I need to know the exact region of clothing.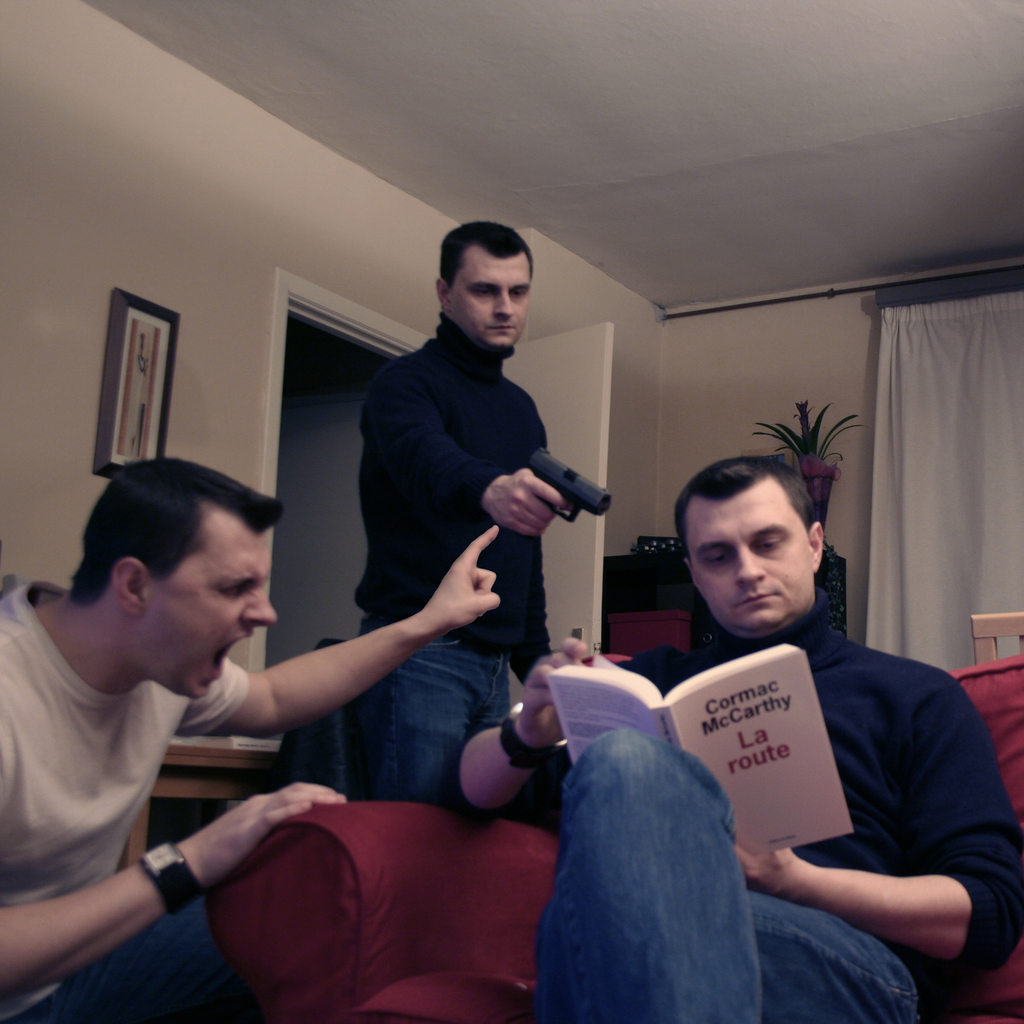
Region: [left=3, top=572, right=257, bottom=1020].
